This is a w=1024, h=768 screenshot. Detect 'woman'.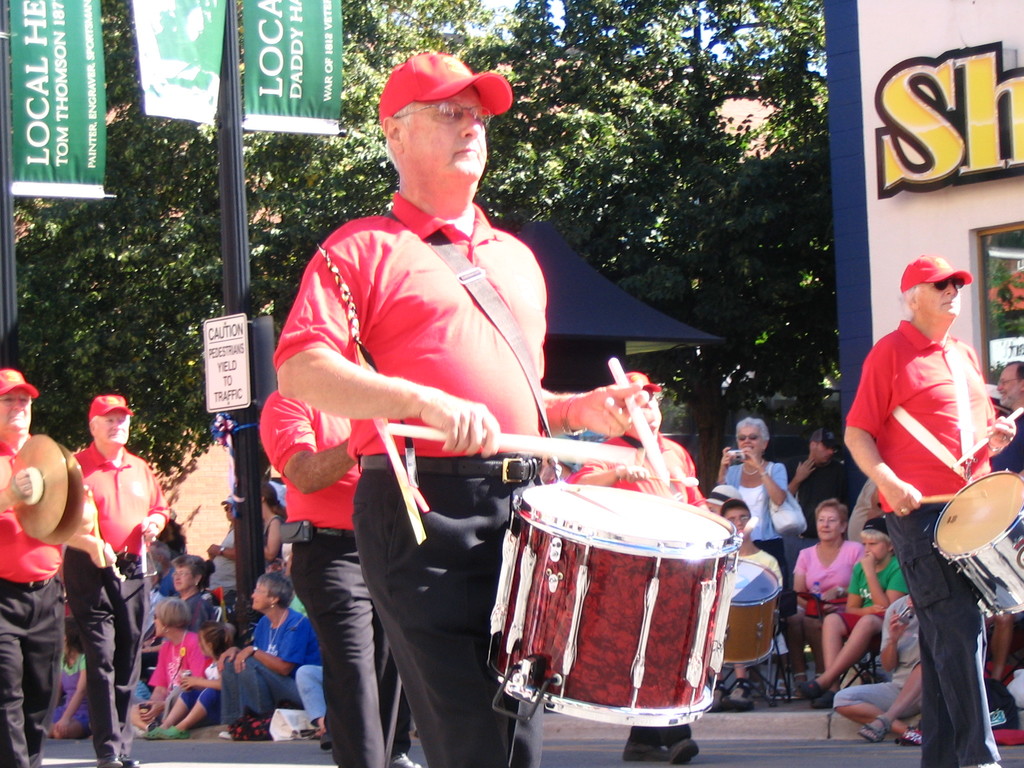
rect(170, 552, 217, 636).
